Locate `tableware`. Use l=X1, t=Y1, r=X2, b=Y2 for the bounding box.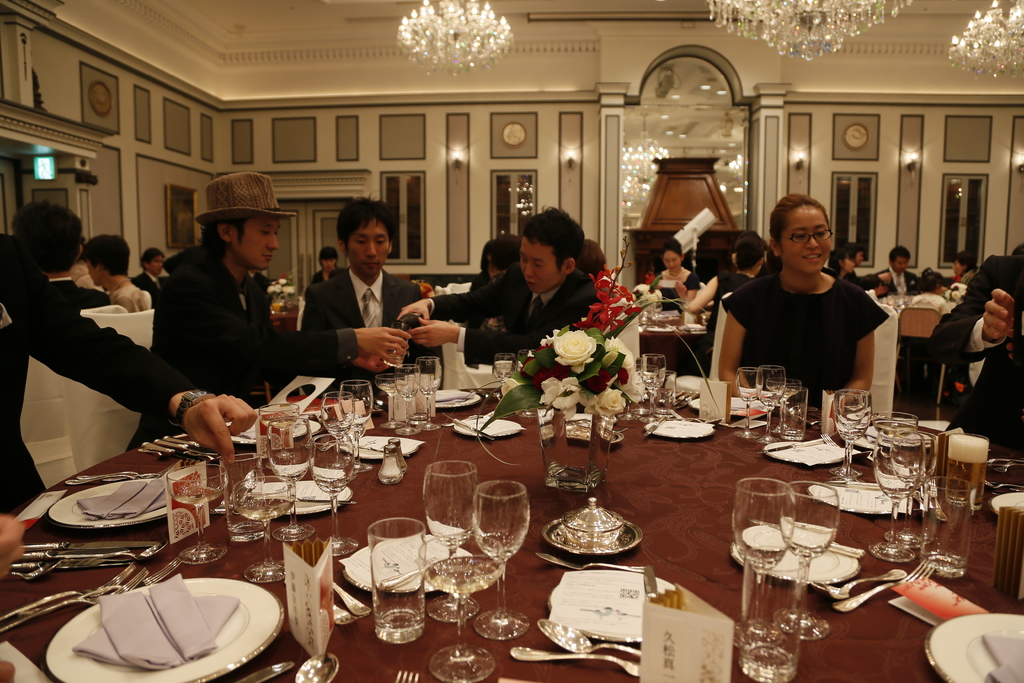
l=775, t=482, r=839, b=642.
